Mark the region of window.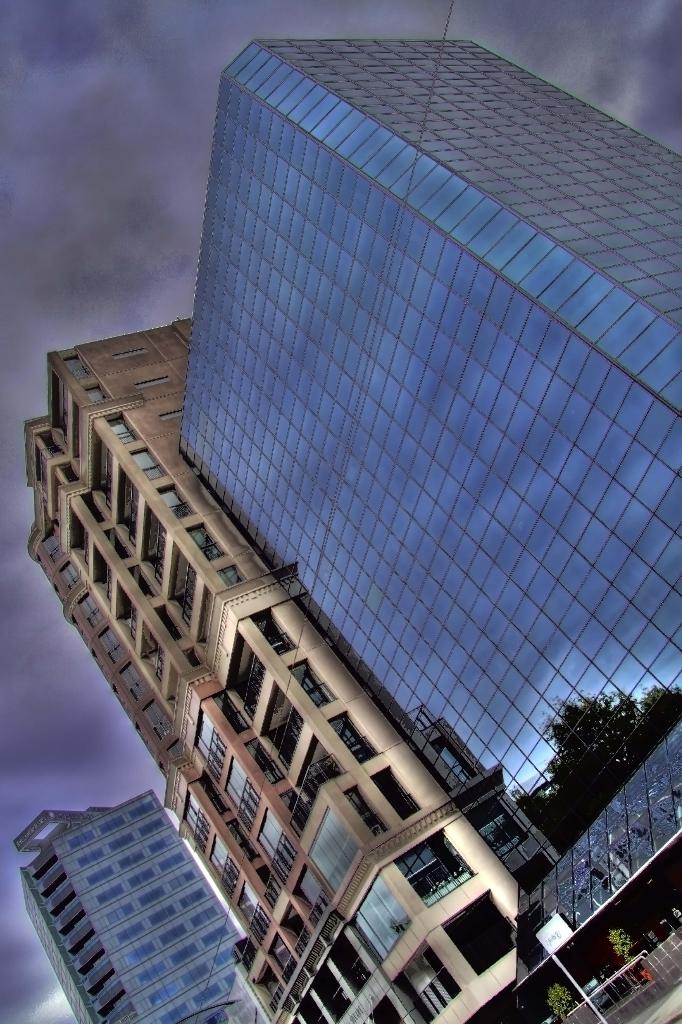
Region: [left=377, top=767, right=423, bottom=819].
